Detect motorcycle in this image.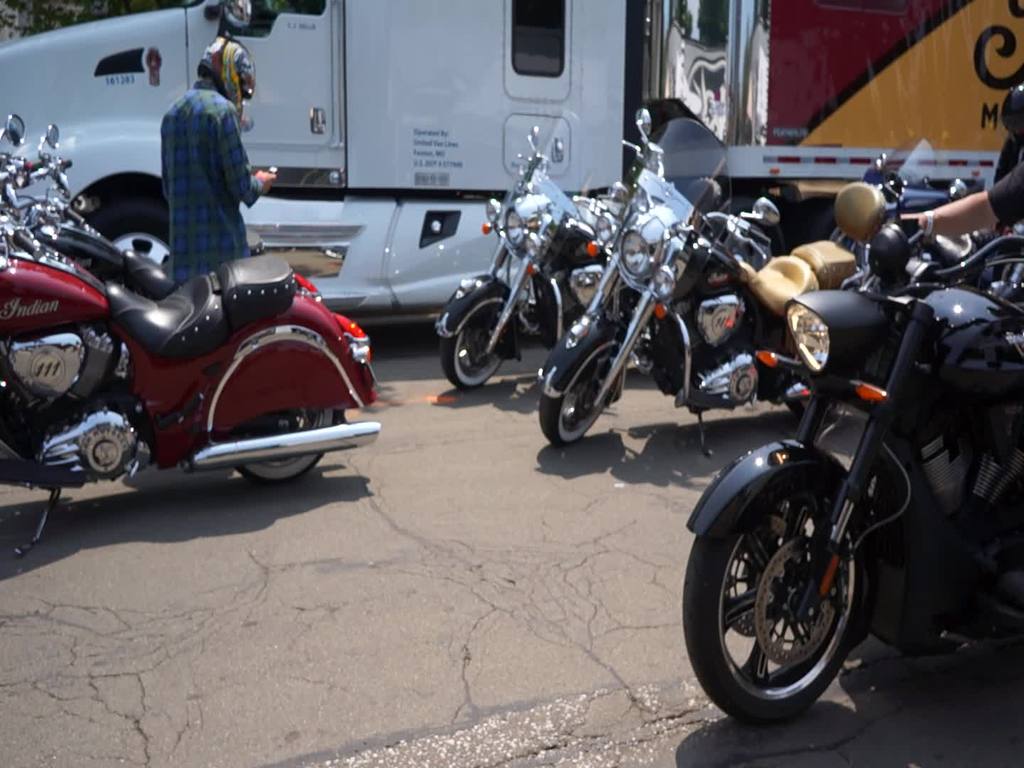
Detection: <bbox>0, 113, 181, 300</bbox>.
